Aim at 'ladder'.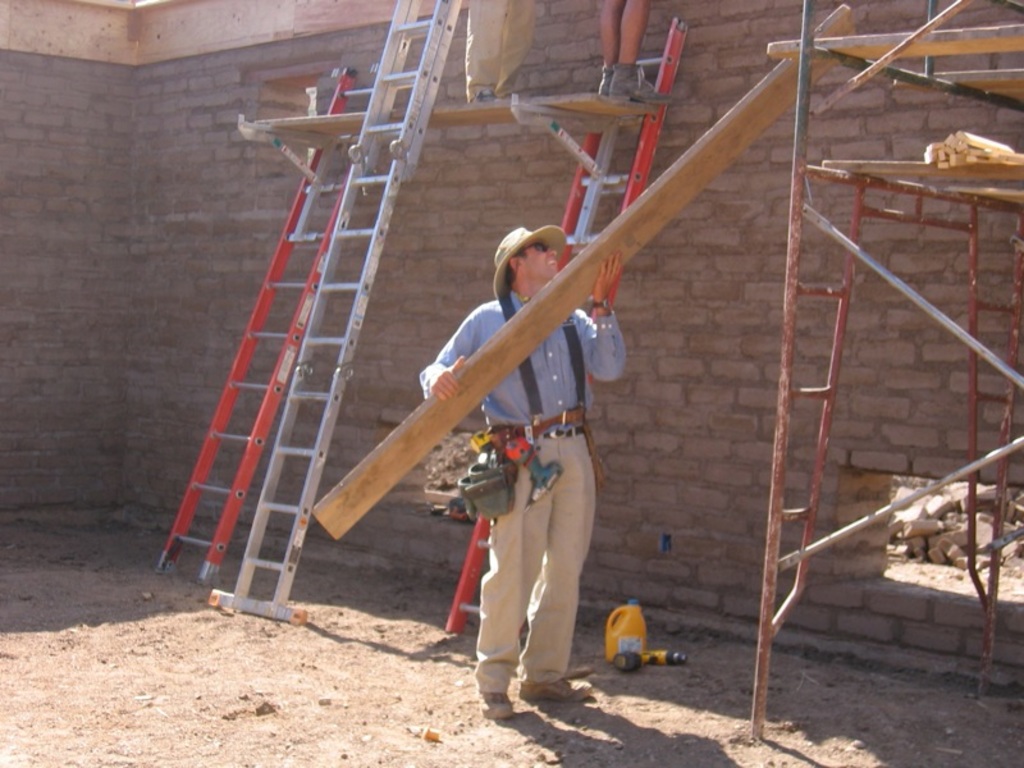
Aimed at region(445, 17, 680, 640).
